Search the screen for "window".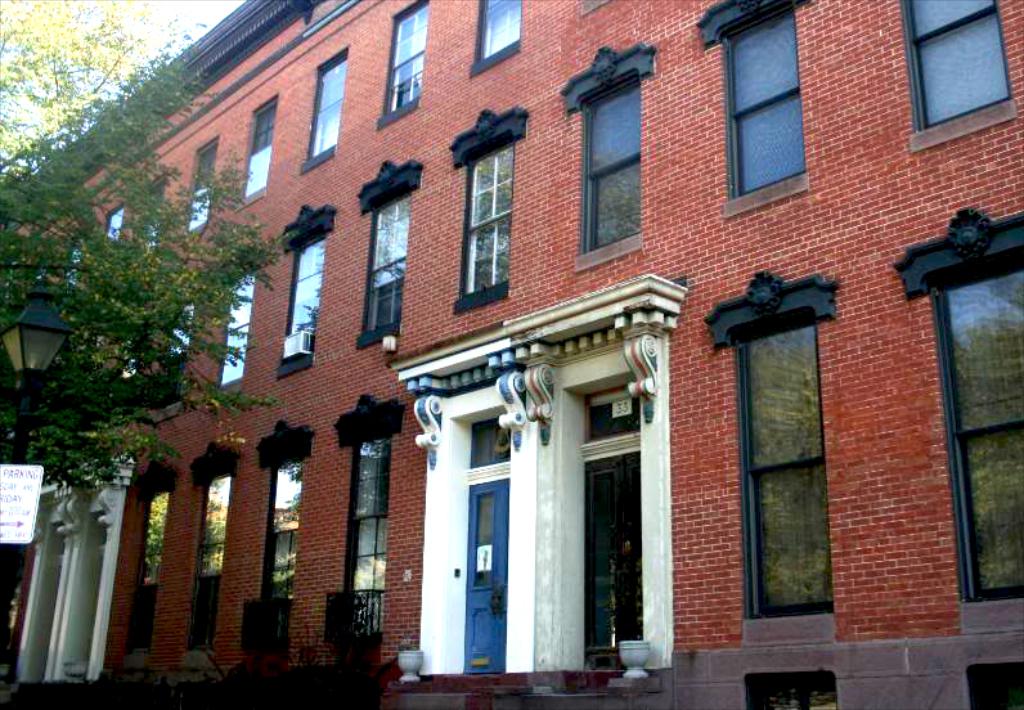
Found at BBox(907, 27, 1023, 112).
